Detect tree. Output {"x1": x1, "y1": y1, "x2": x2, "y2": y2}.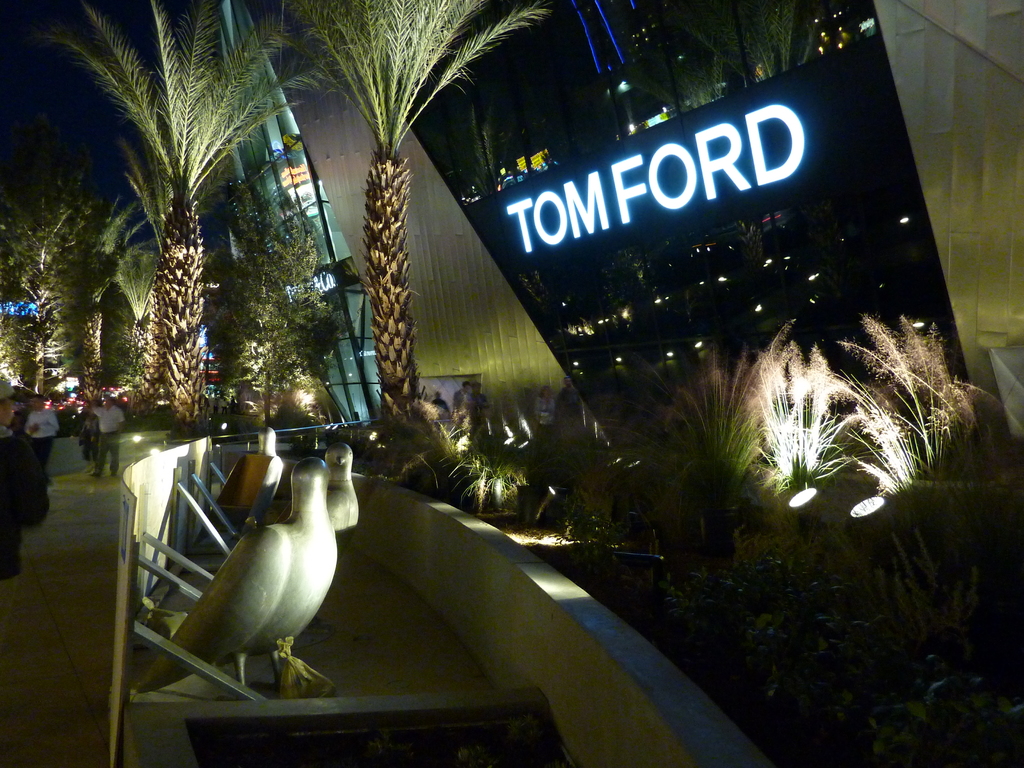
{"x1": 268, "y1": 0, "x2": 549, "y2": 479}.
